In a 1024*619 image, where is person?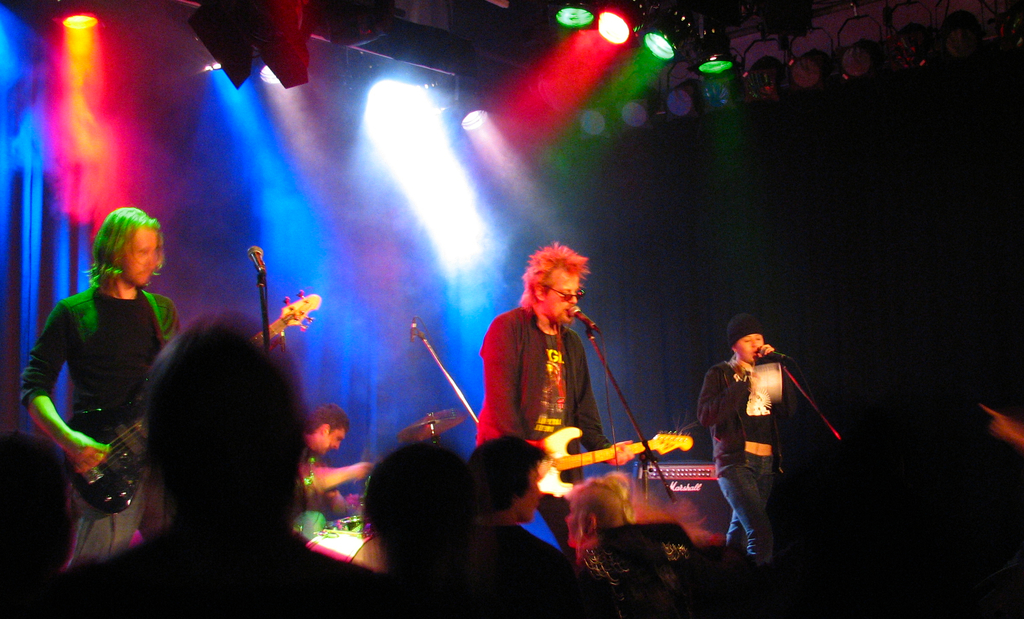
[566,476,630,595].
